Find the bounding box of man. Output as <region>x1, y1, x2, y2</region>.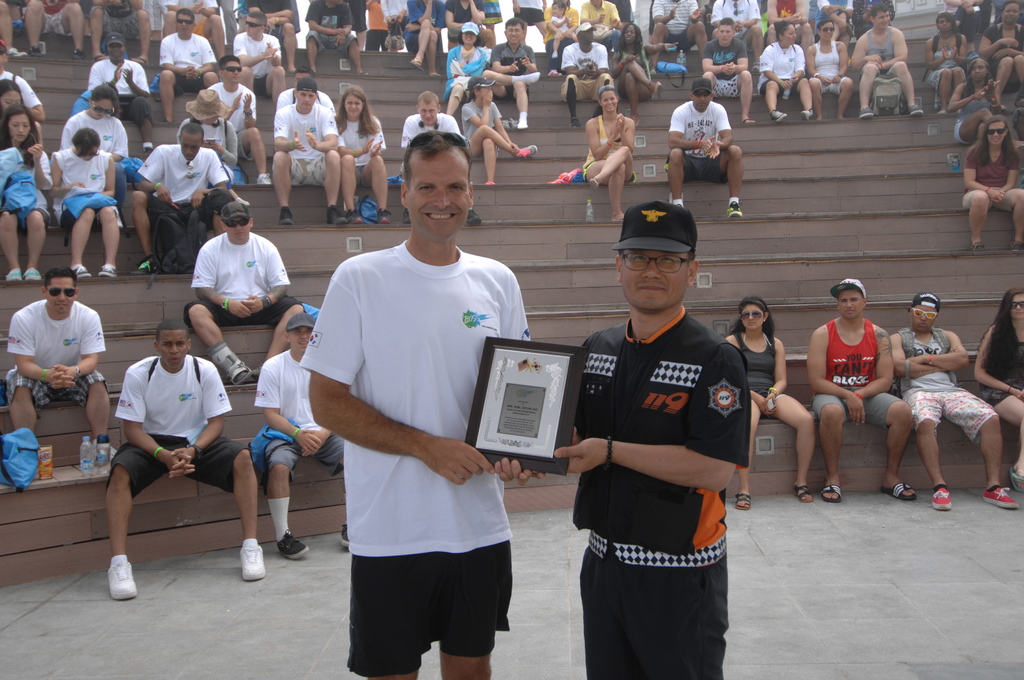
<region>242, 0, 300, 77</region>.
